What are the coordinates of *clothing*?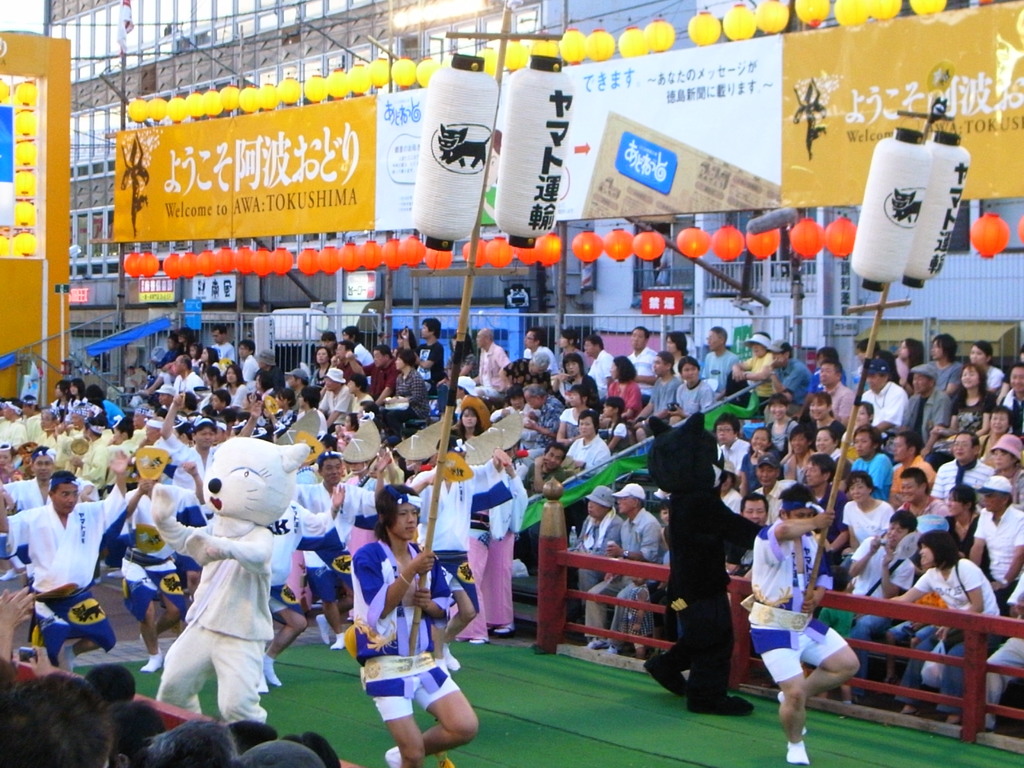
x1=191, y1=415, x2=213, y2=426.
